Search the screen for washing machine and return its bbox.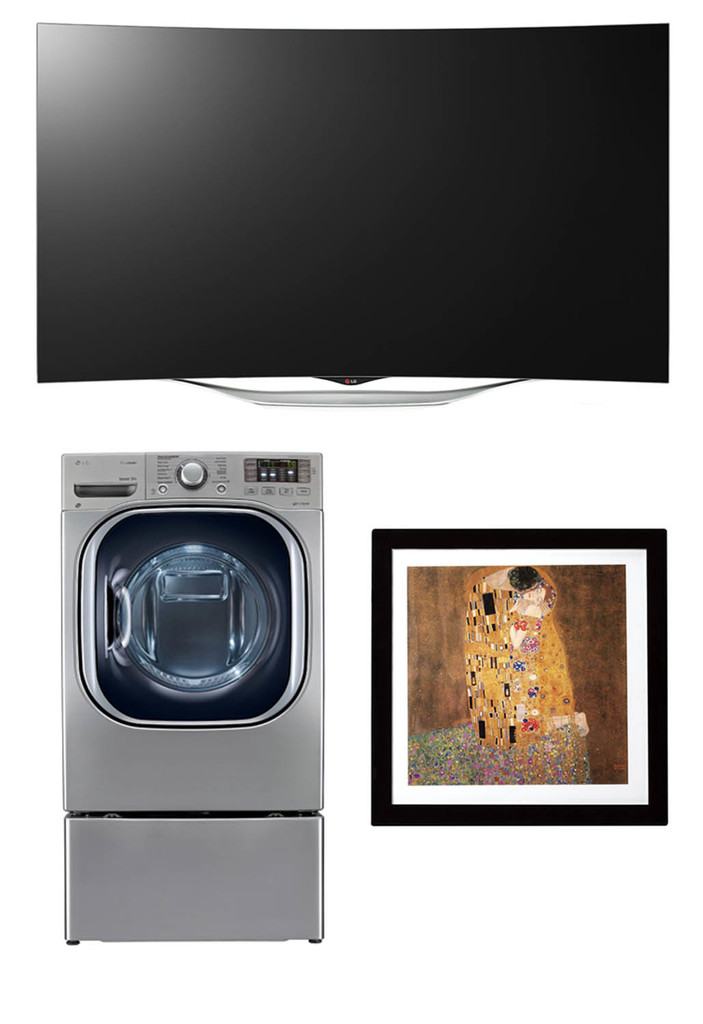
Found: Rect(79, 446, 347, 931).
